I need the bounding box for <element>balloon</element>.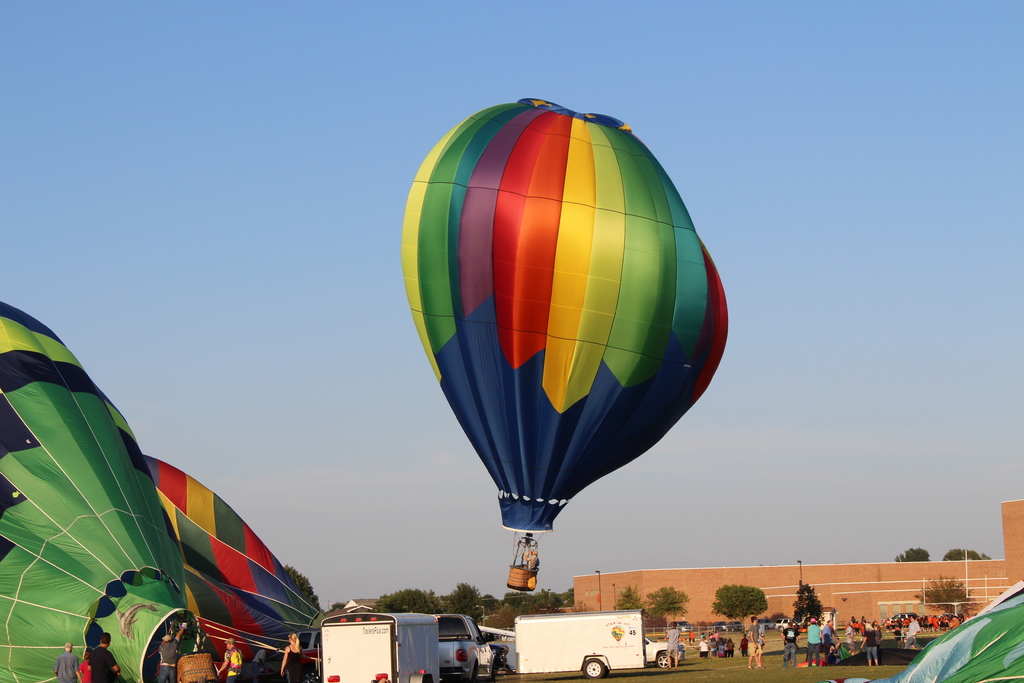
Here it is: rect(0, 303, 199, 682).
